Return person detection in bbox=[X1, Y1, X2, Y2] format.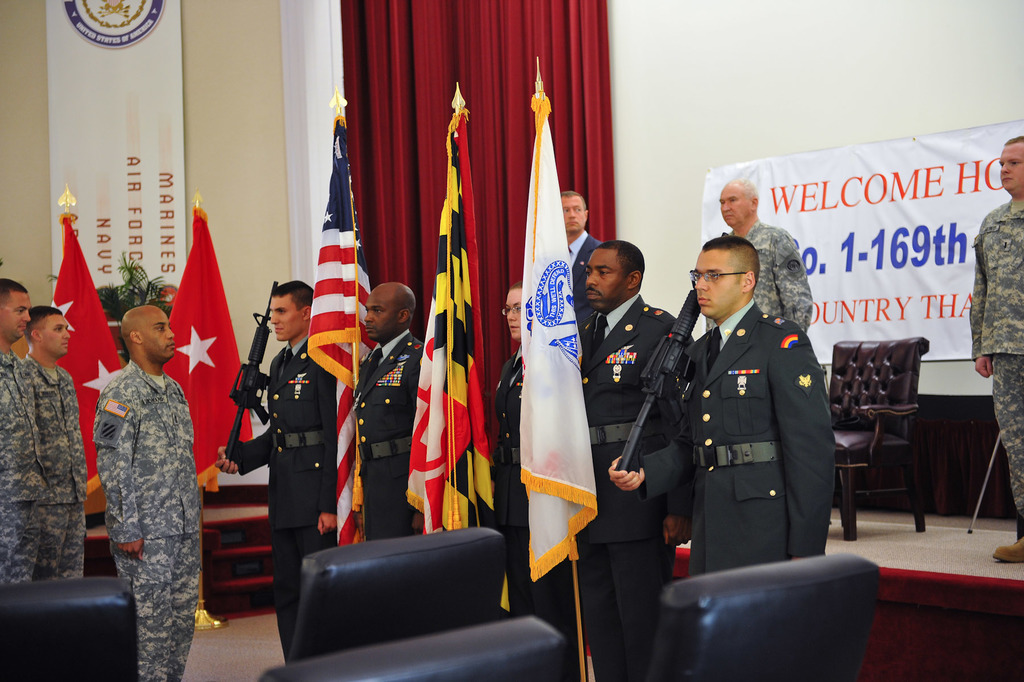
bbox=[607, 232, 837, 580].
